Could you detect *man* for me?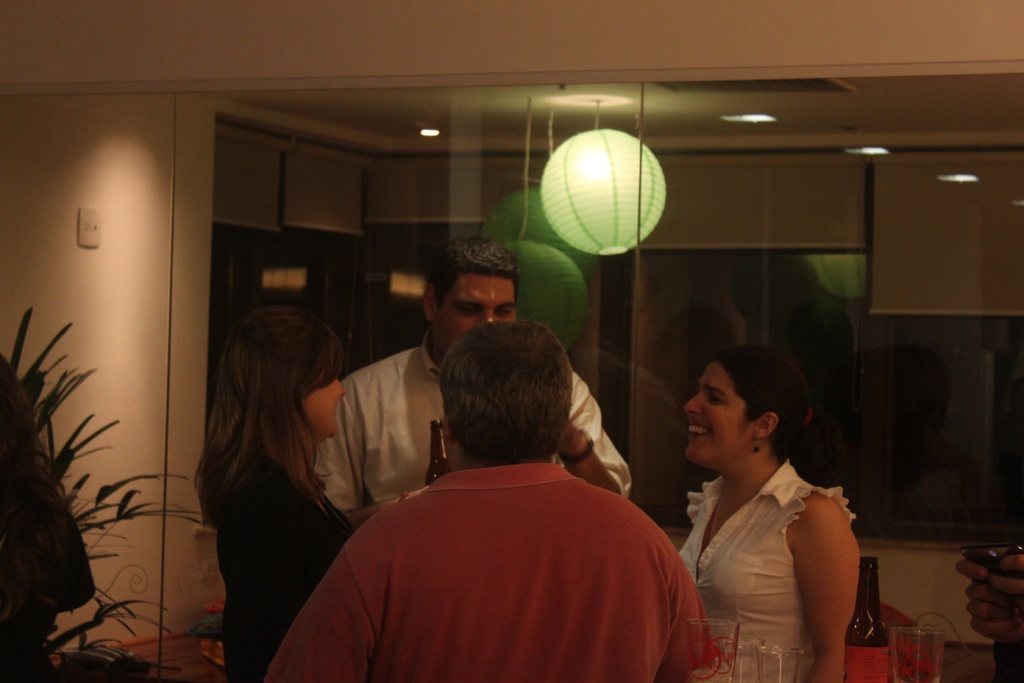
Detection result: bbox=(266, 320, 710, 682).
